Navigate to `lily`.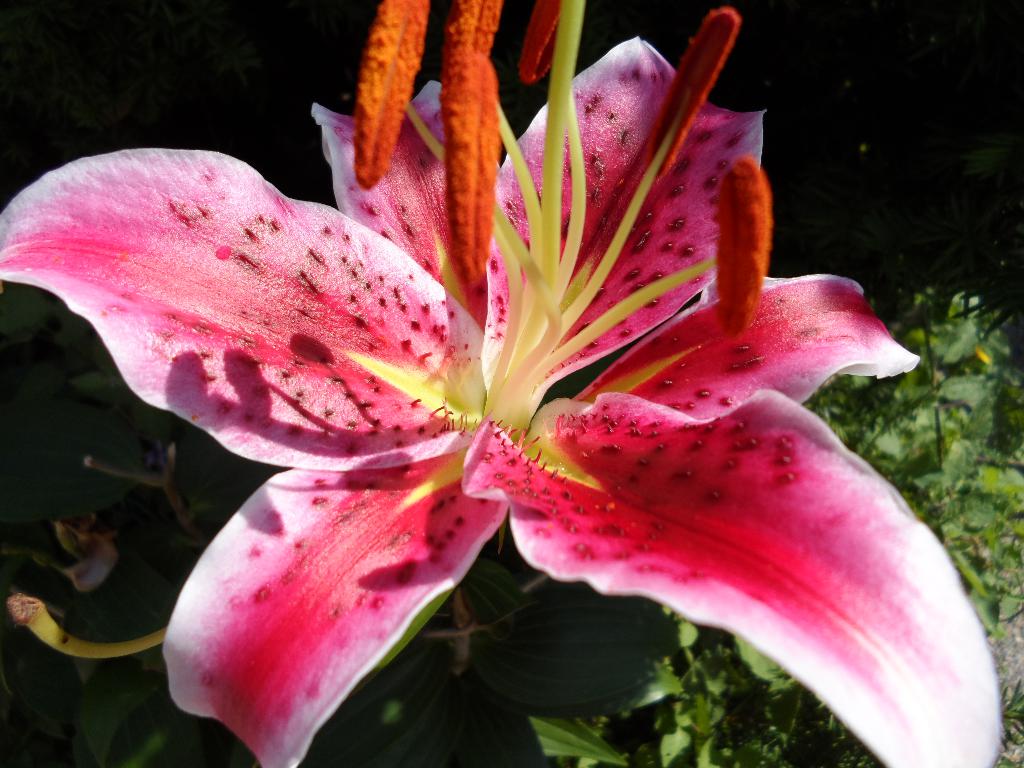
Navigation target: x1=0 y1=0 x2=1008 y2=767.
